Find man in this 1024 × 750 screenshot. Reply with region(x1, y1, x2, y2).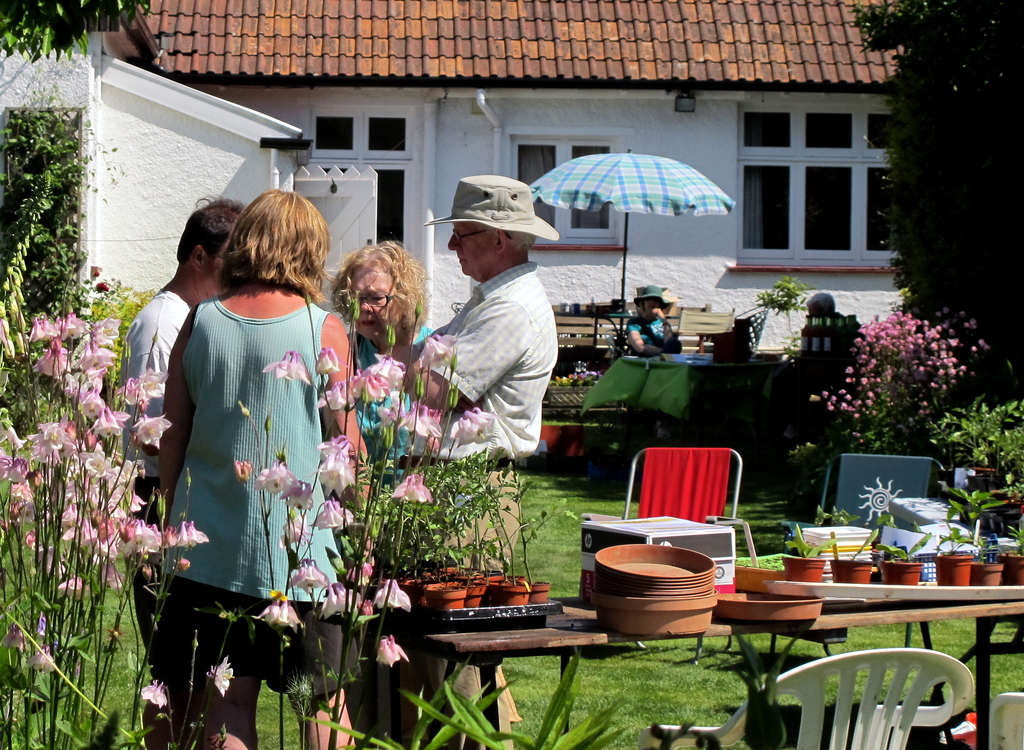
region(117, 199, 248, 749).
